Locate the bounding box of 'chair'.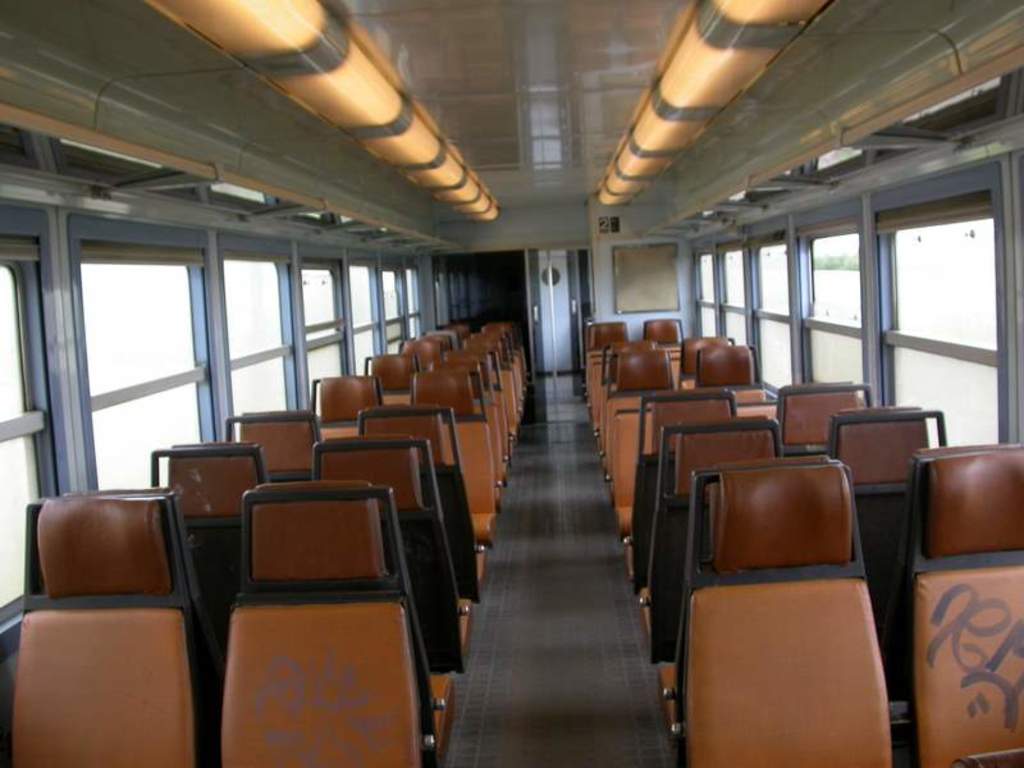
Bounding box: 12, 493, 214, 767.
